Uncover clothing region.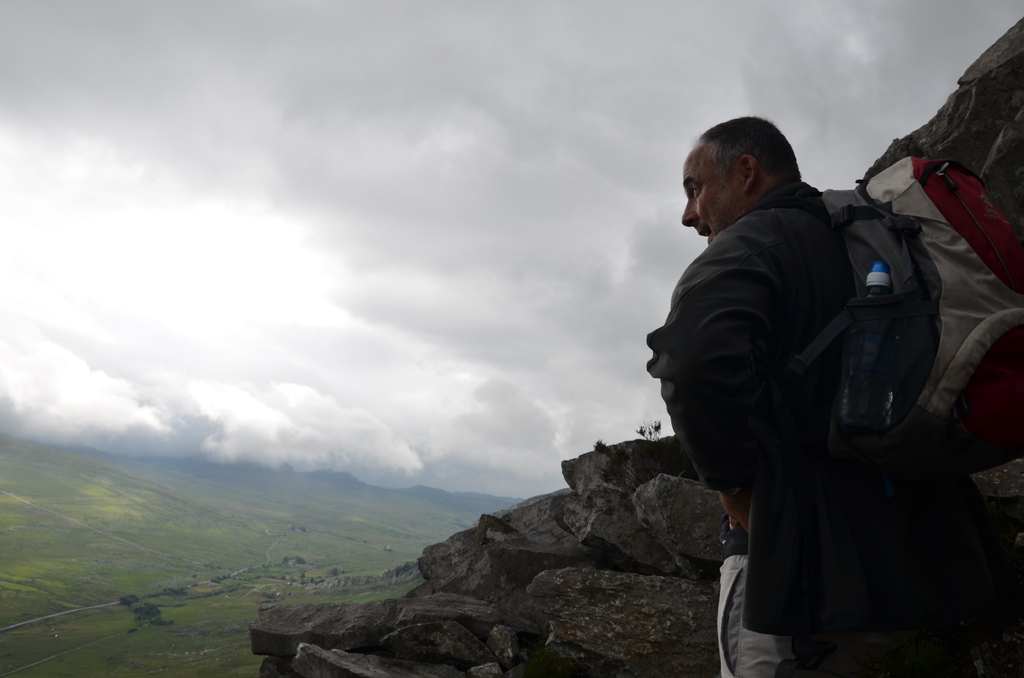
Uncovered: pyautogui.locateOnScreen(650, 131, 1007, 652).
